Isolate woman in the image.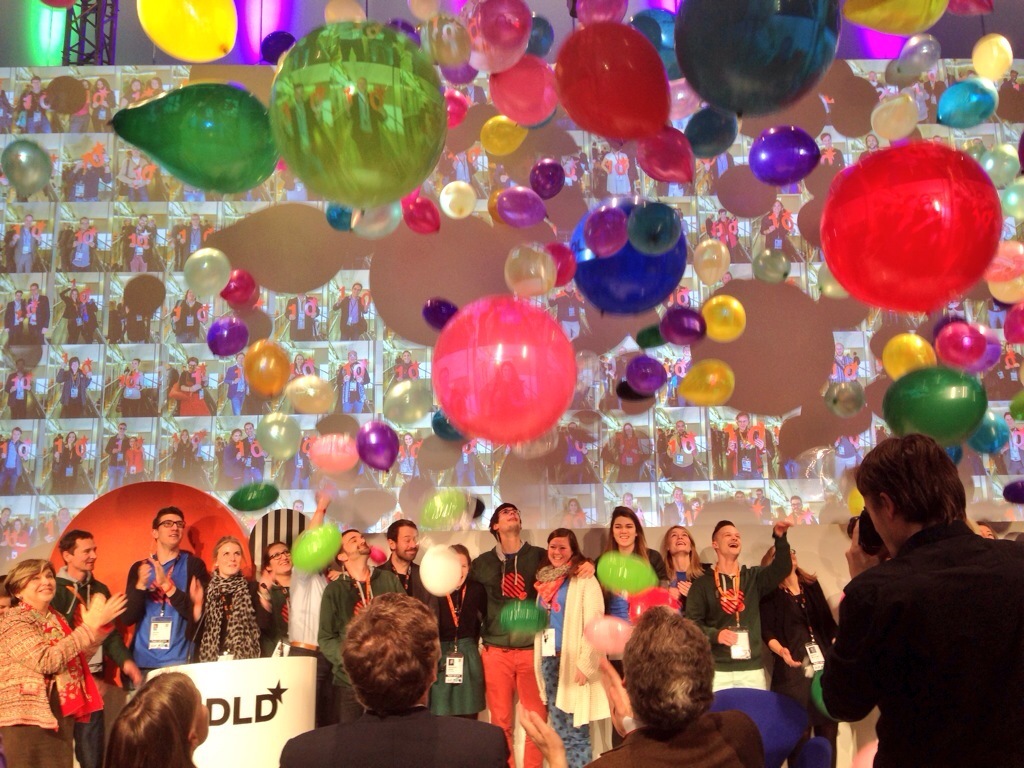
Isolated region: box(0, 551, 129, 767).
